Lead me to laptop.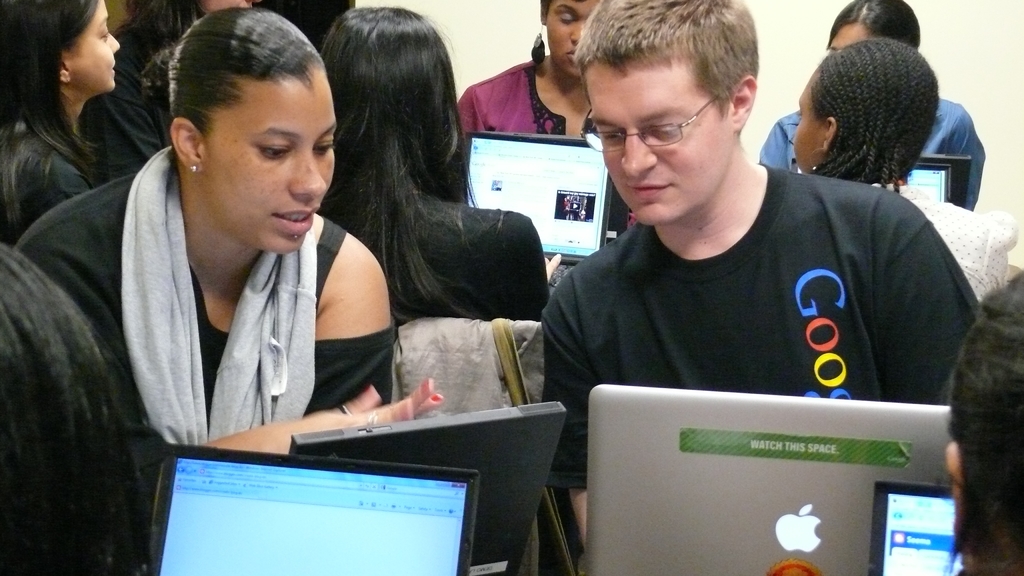
Lead to (left=144, top=442, right=480, bottom=574).
